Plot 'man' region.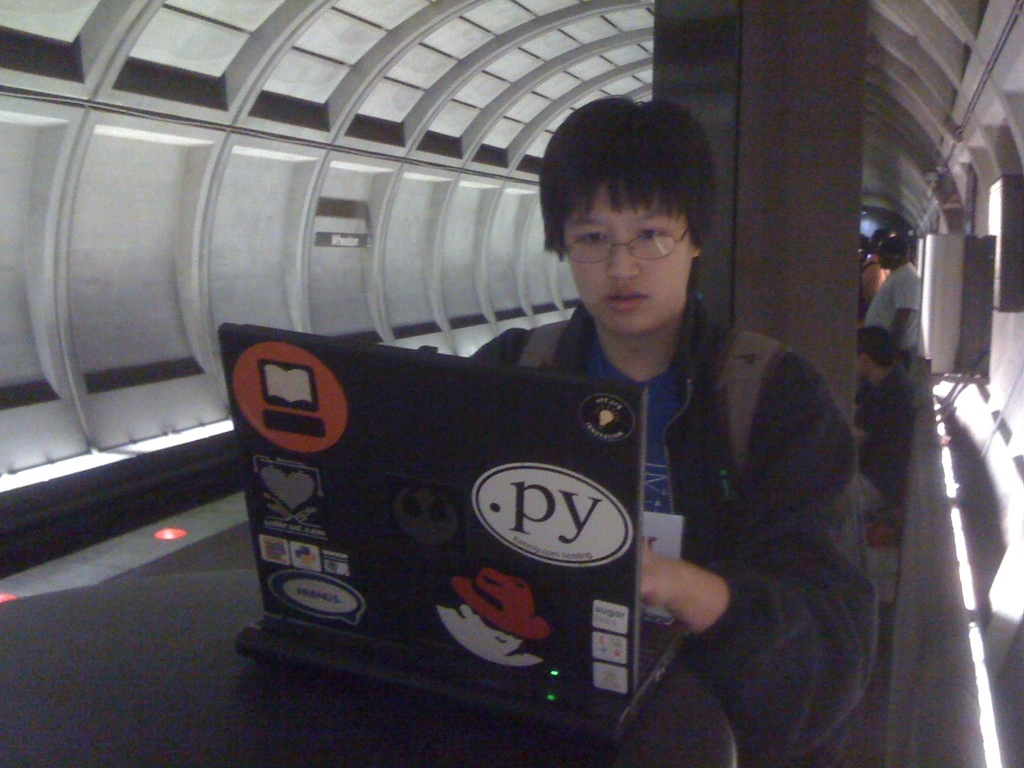
Plotted at {"left": 845, "top": 321, "right": 922, "bottom": 521}.
